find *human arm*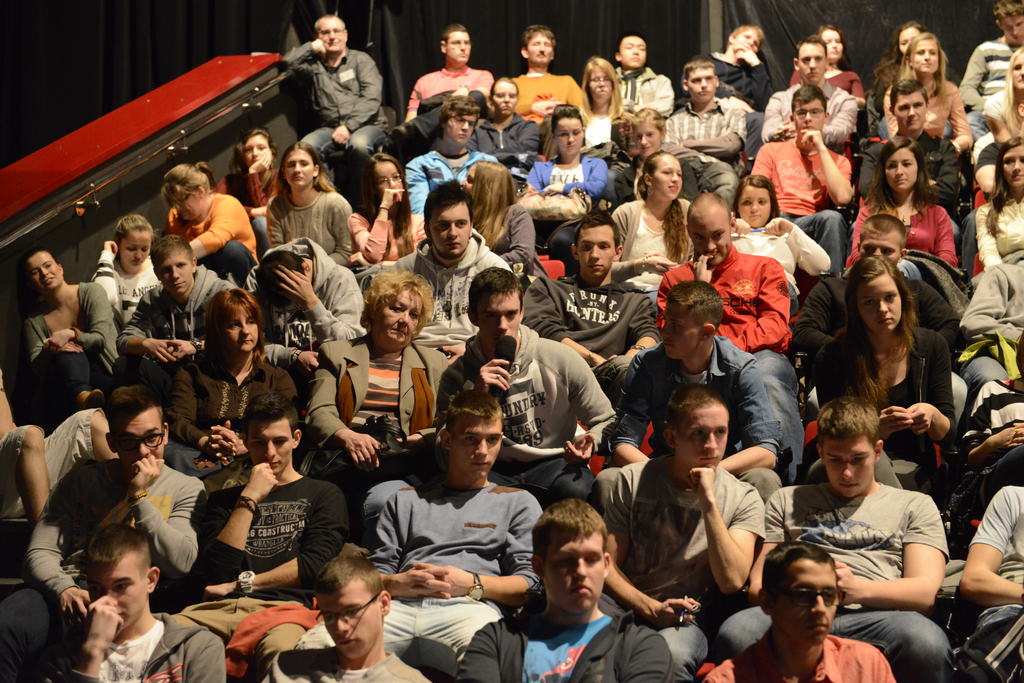
l=845, t=73, r=874, b=110
